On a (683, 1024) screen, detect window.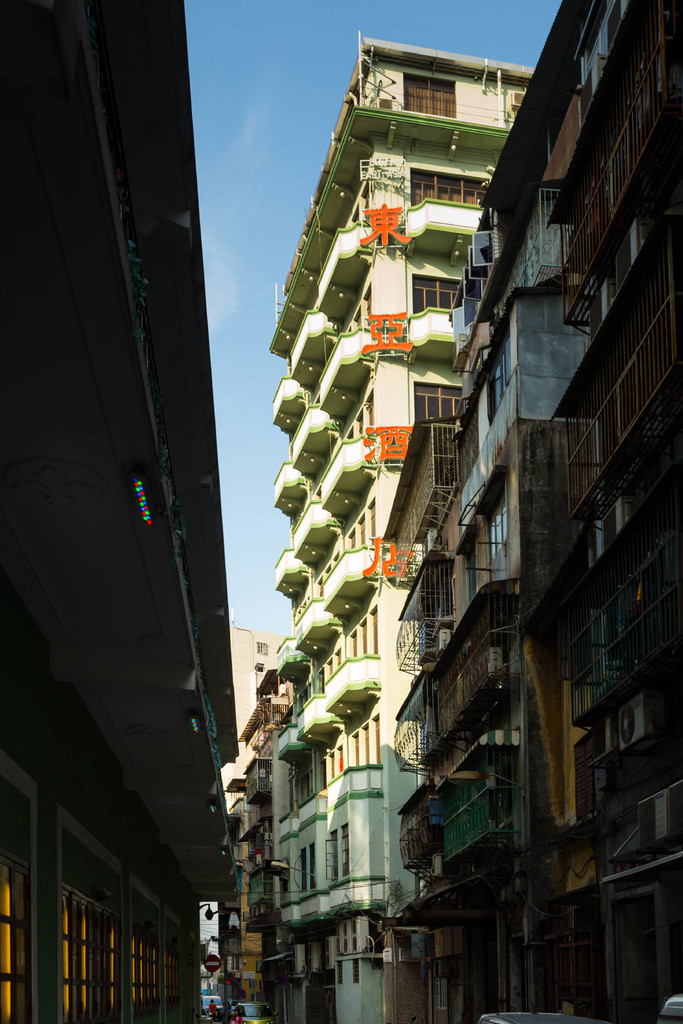
Rect(407, 166, 493, 209).
